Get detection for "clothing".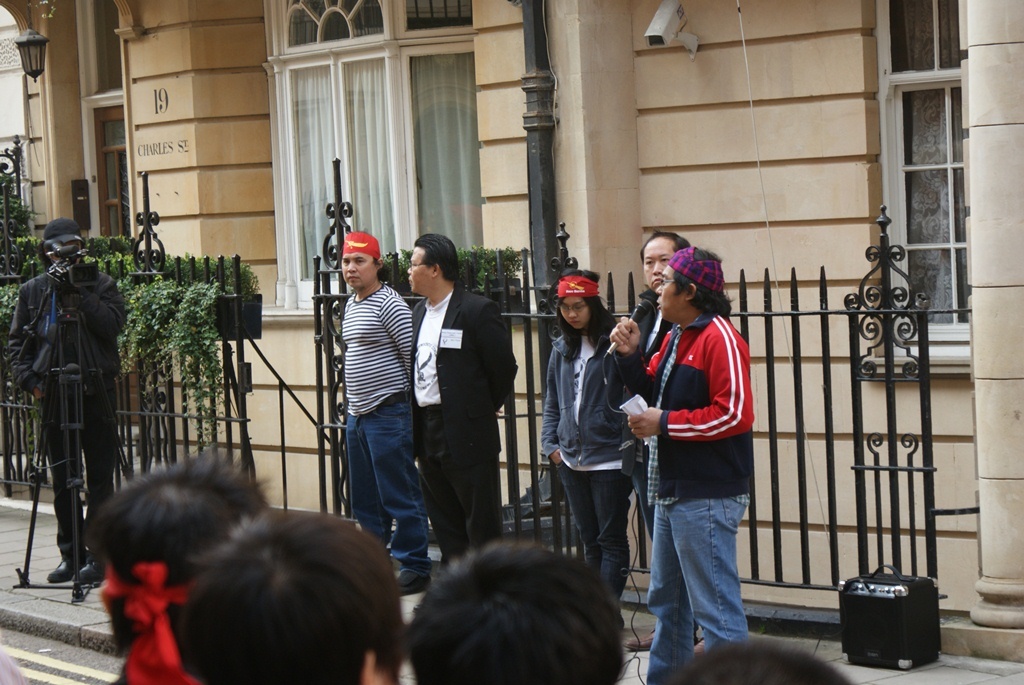
Detection: <box>544,318,630,634</box>.
